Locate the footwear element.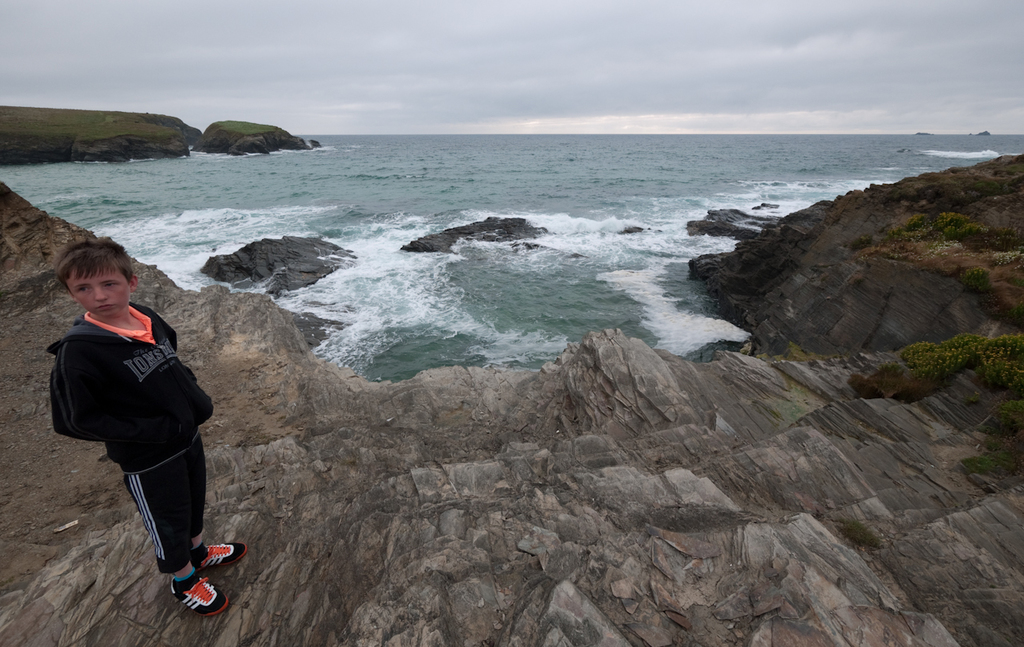
Element bbox: (190, 546, 246, 573).
